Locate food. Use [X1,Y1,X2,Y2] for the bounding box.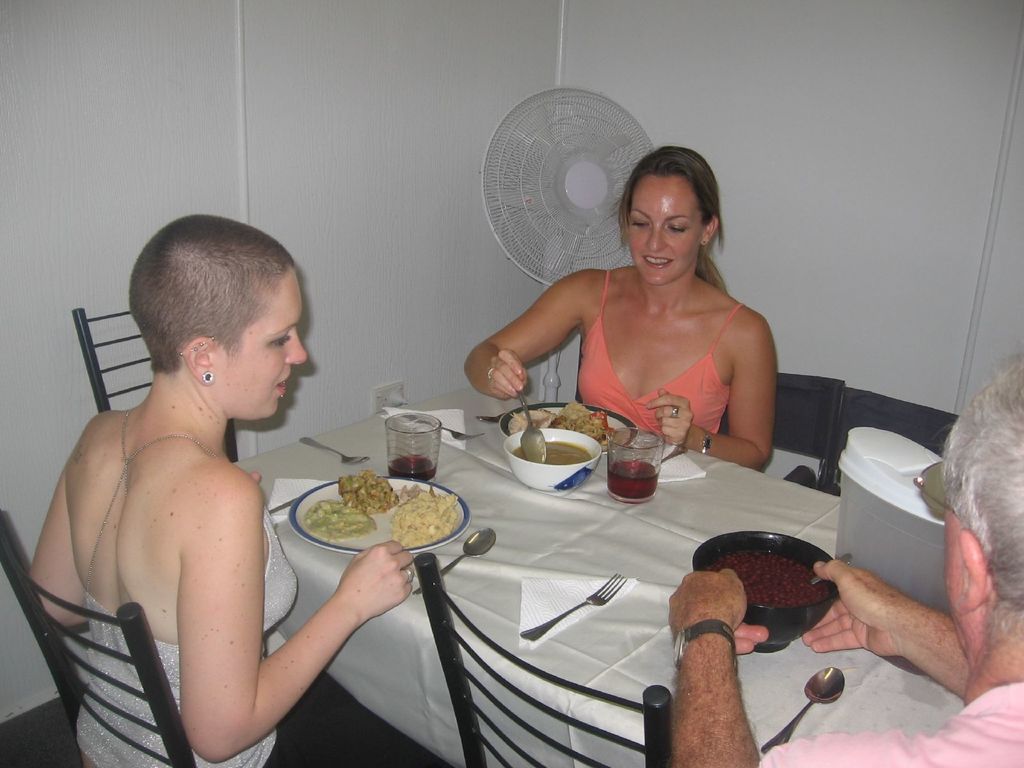
[303,500,386,538].
